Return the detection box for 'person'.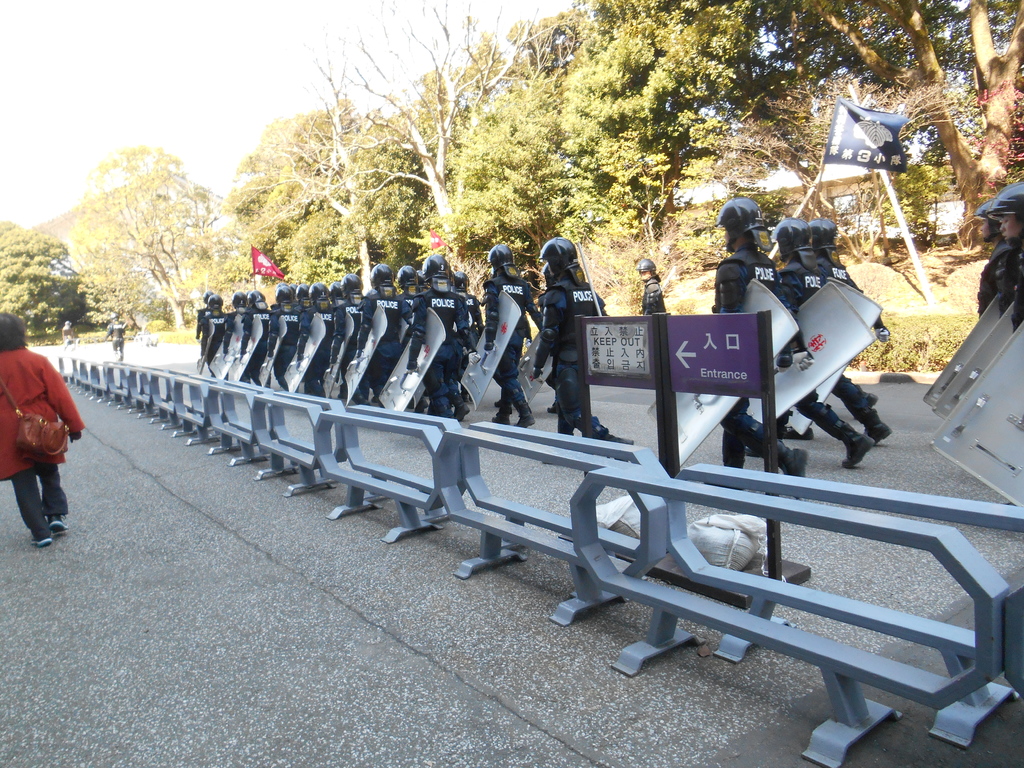
bbox=(6, 311, 76, 557).
